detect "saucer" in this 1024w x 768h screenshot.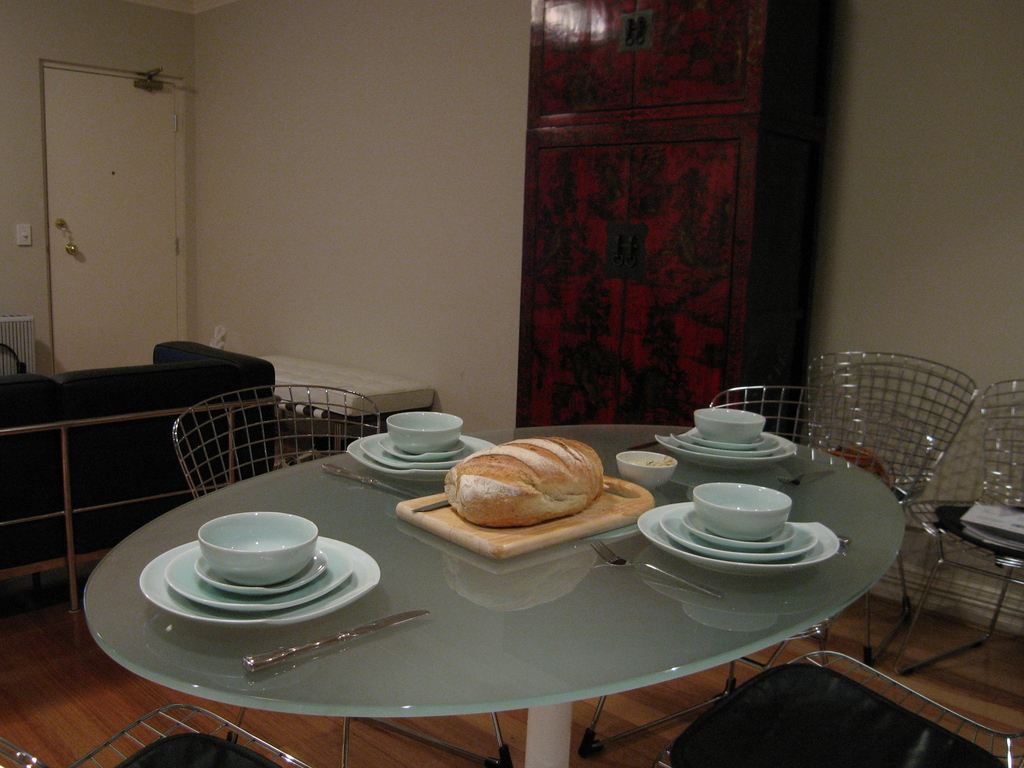
Detection: 688/431/770/449.
